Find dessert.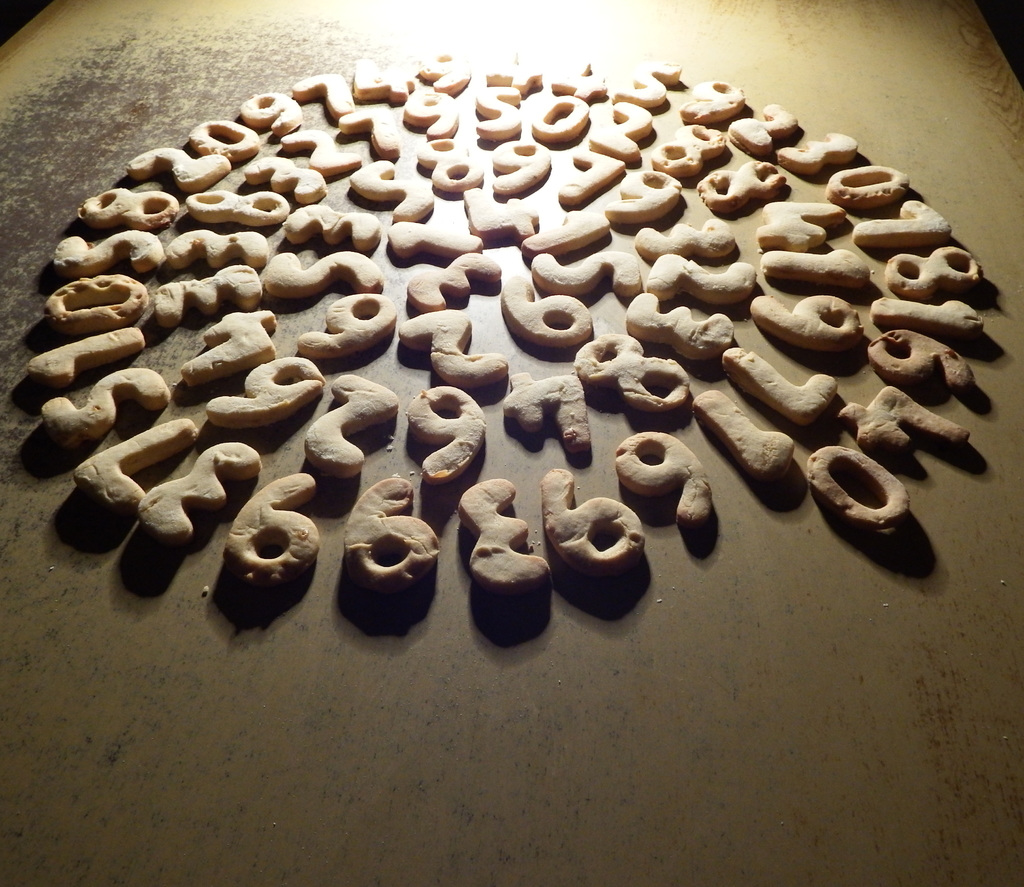
{"x1": 337, "y1": 518, "x2": 445, "y2": 630}.
